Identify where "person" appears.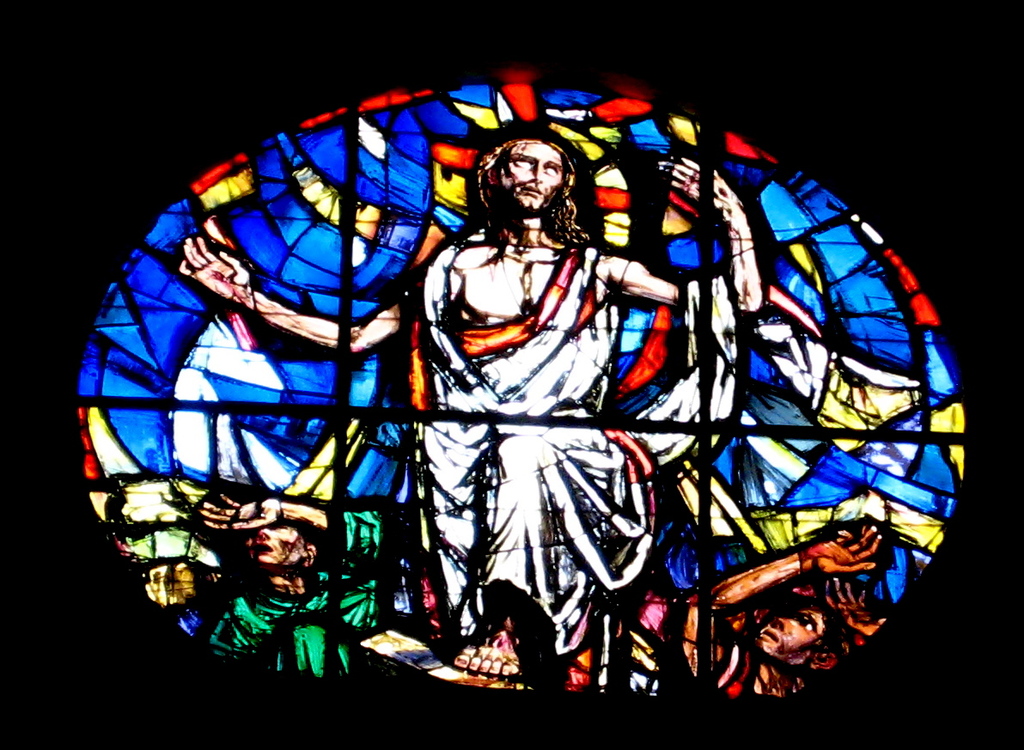
Appears at box=[153, 98, 893, 701].
